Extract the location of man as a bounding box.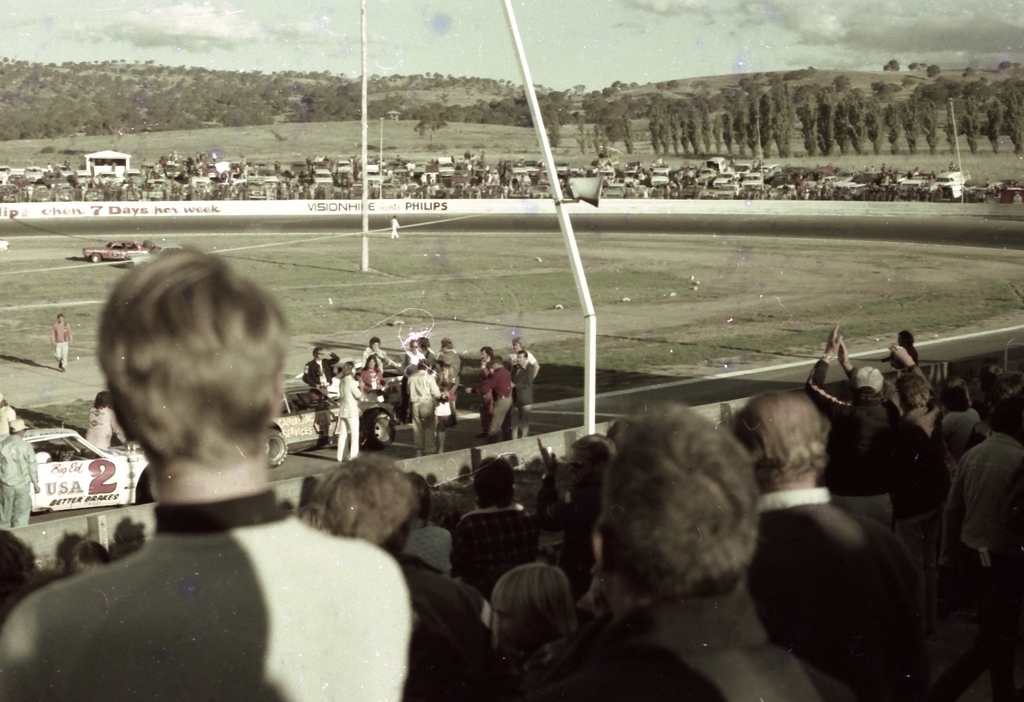
{"left": 34, "top": 238, "right": 387, "bottom": 701}.
